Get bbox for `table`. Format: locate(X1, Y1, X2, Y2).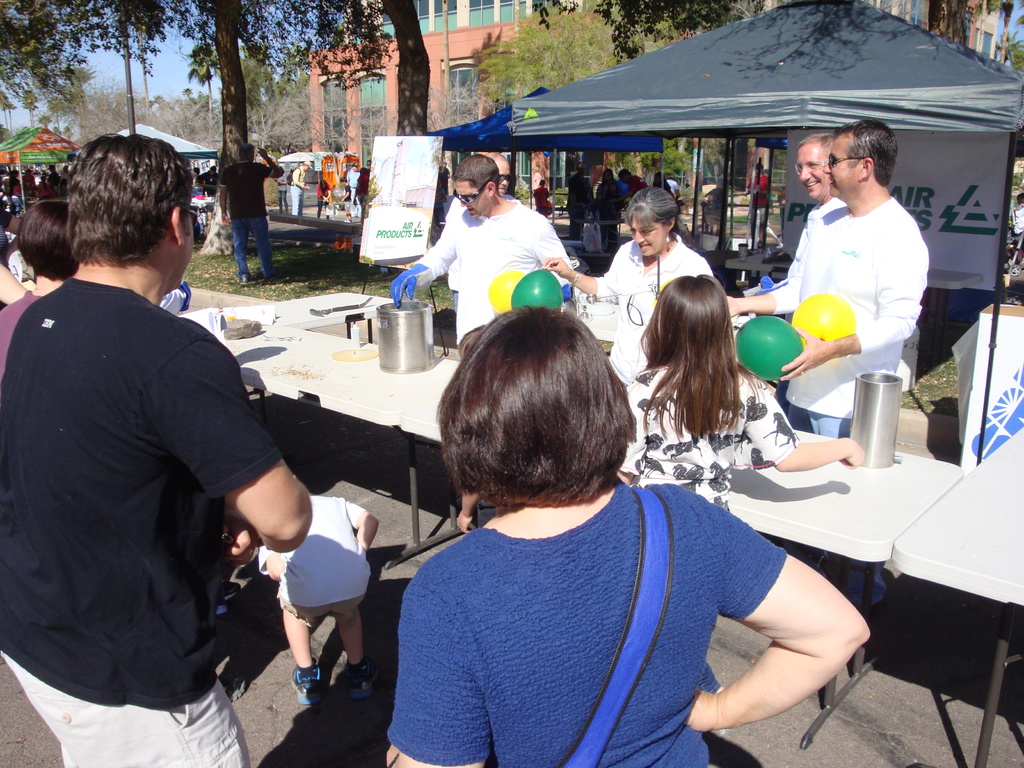
locate(884, 406, 1023, 767).
